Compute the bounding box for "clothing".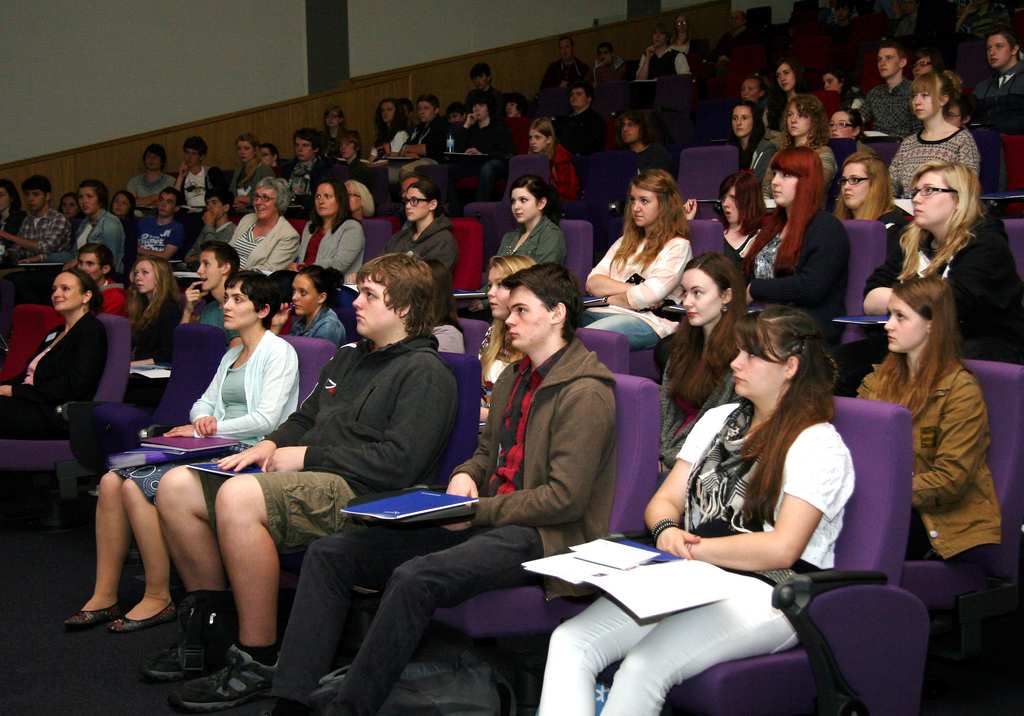
BBox(954, 0, 1009, 35).
